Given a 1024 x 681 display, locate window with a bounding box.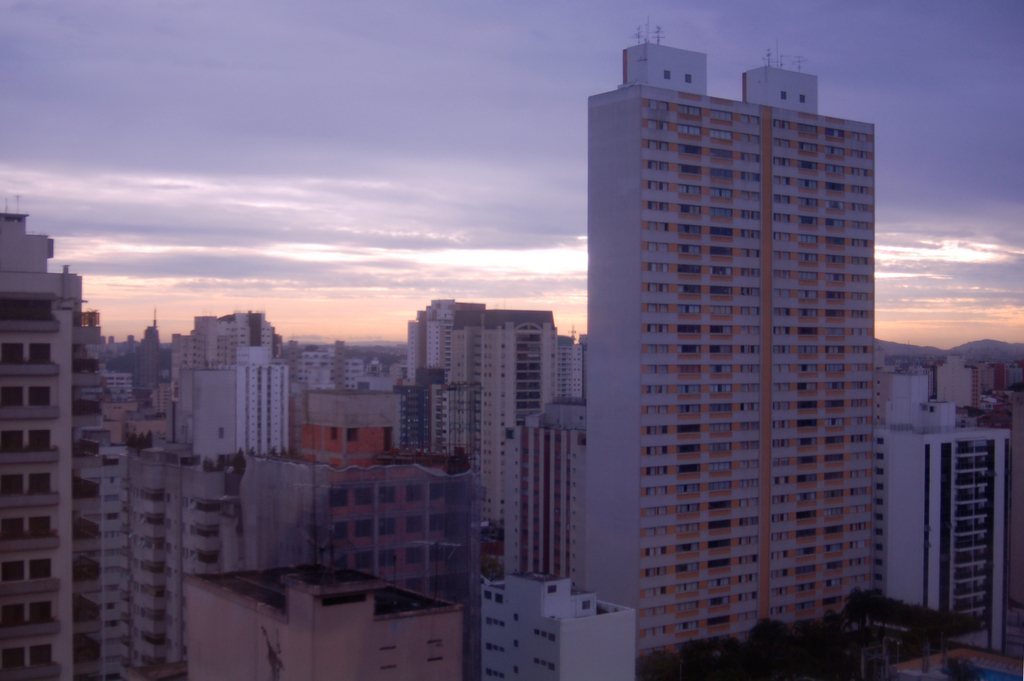
Located: [x1=675, y1=564, x2=698, y2=575].
